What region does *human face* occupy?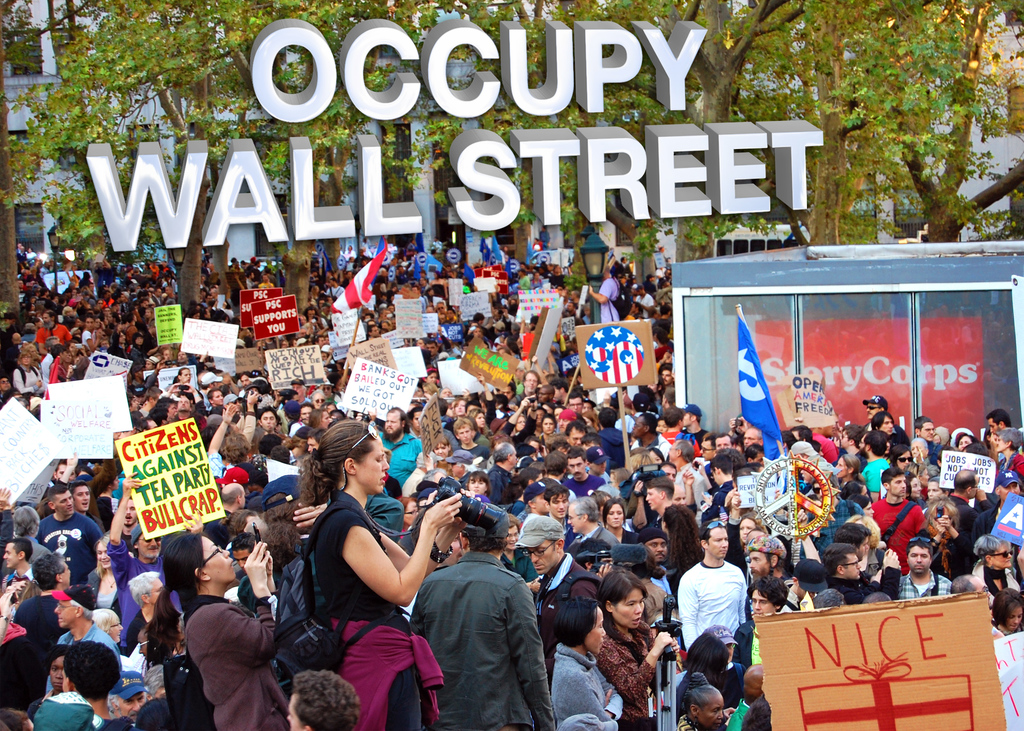
[x1=239, y1=516, x2=257, y2=533].
